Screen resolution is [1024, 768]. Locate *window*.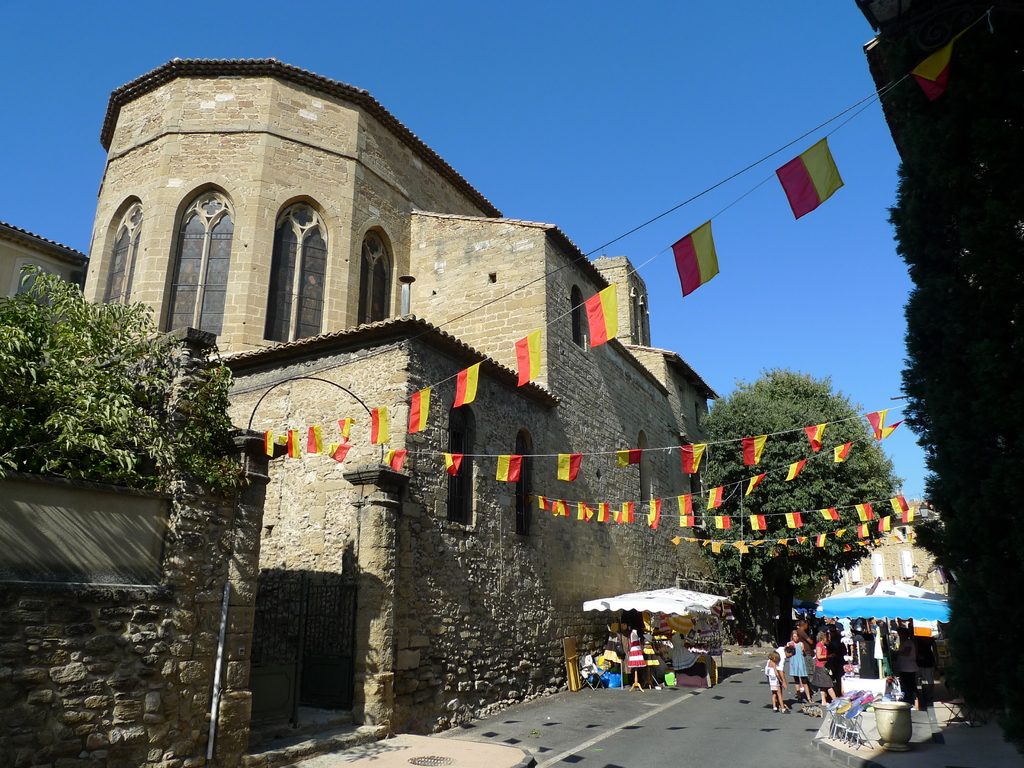
detection(355, 233, 398, 333).
